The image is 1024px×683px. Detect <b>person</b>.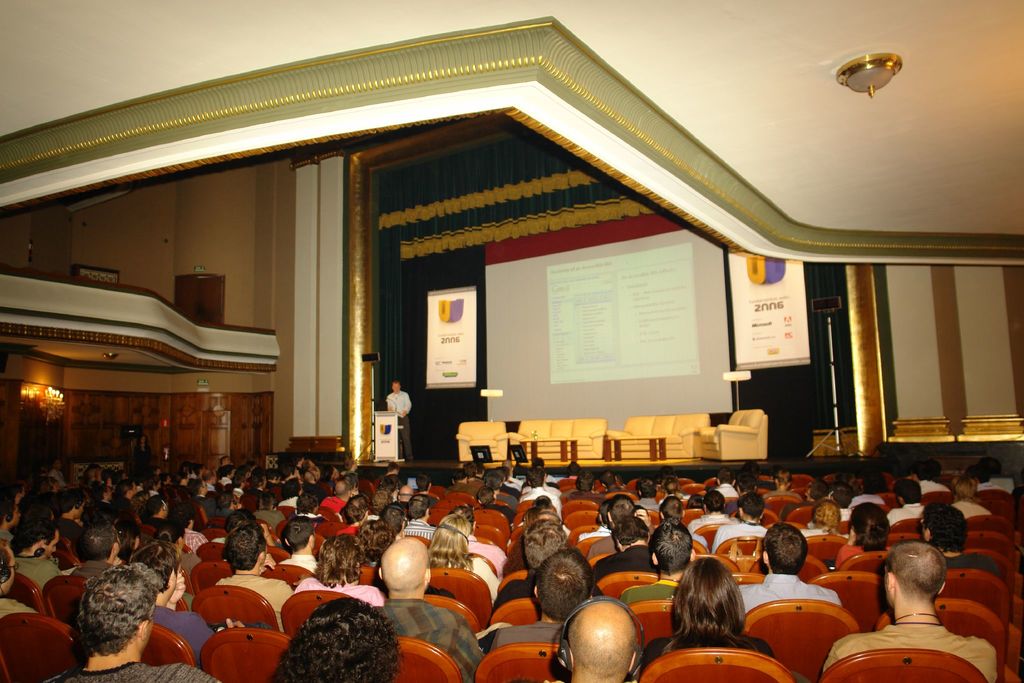
Detection: {"left": 381, "top": 383, "right": 412, "bottom": 462}.
